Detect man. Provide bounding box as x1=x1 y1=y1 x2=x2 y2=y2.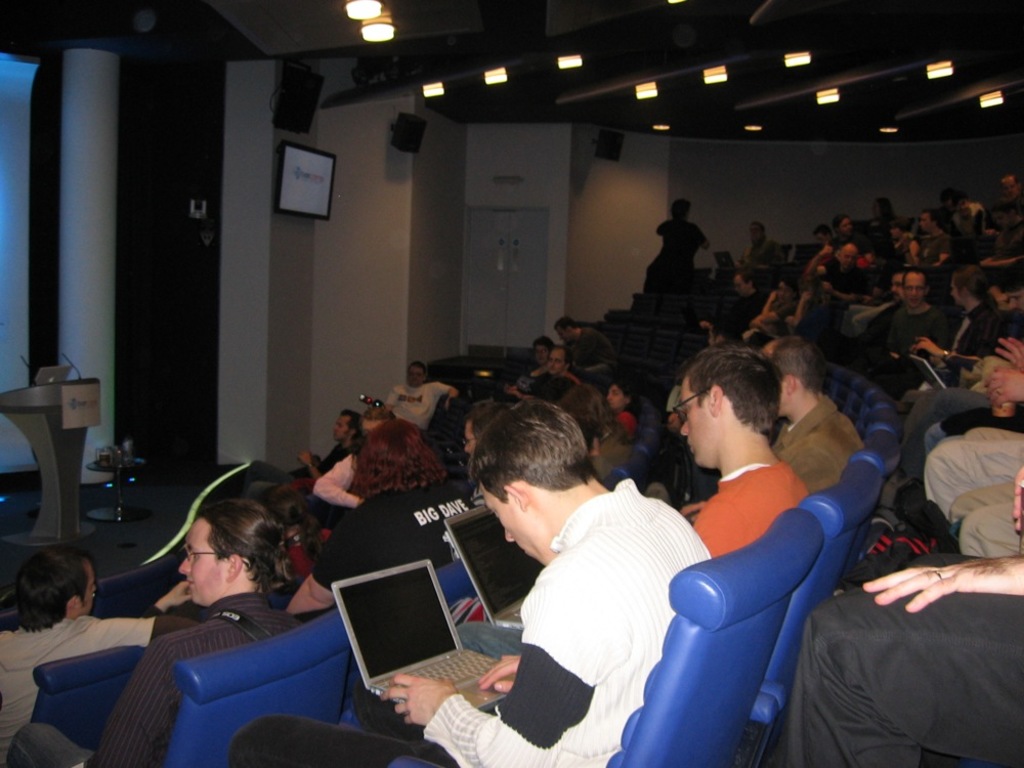
x1=769 y1=342 x2=874 y2=498.
